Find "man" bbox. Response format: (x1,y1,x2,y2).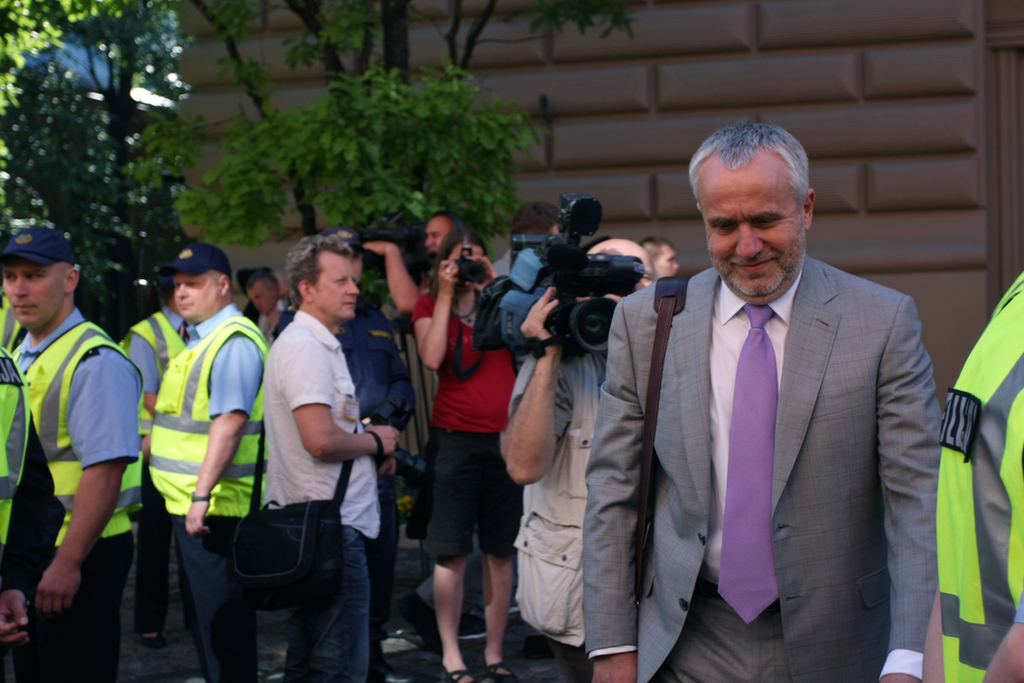
(570,127,947,680).
